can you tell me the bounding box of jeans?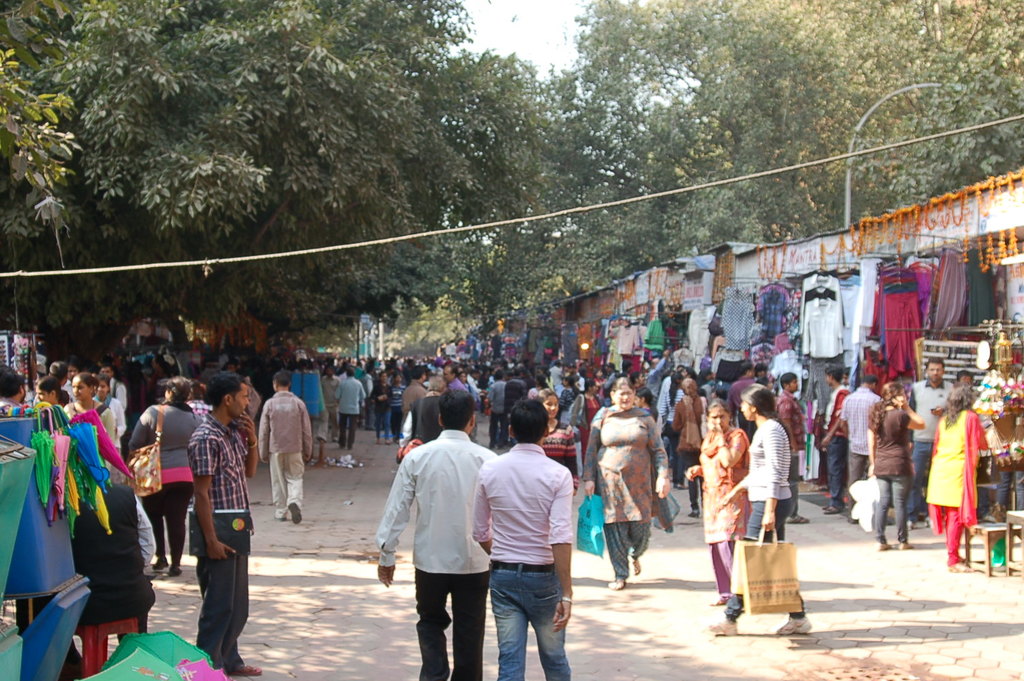
<bbox>912, 439, 935, 511</bbox>.
